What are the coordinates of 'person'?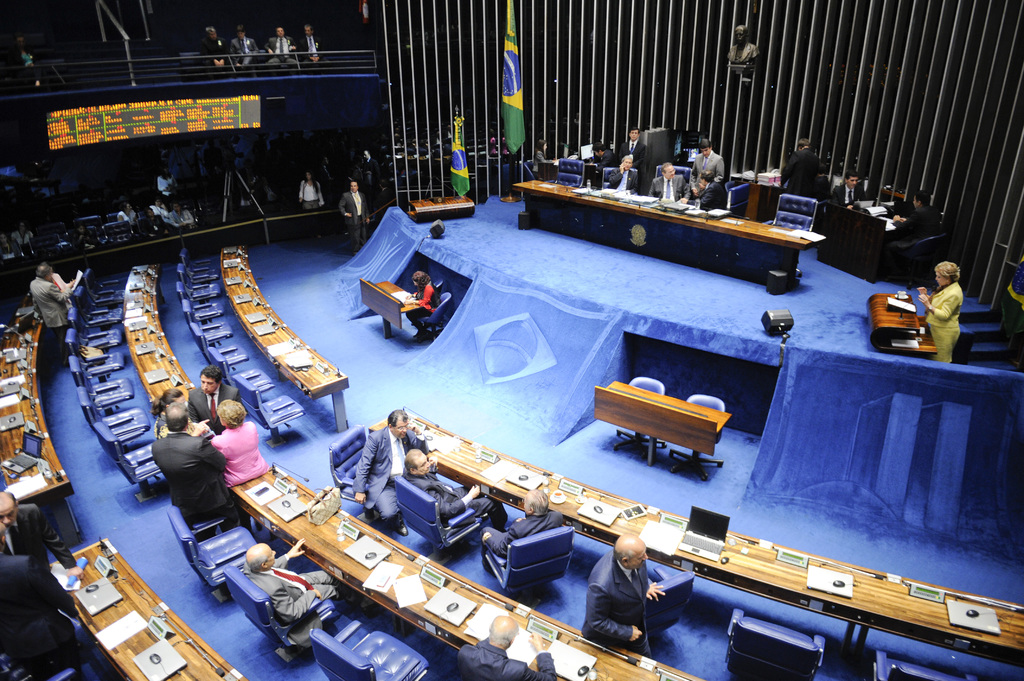
box=[0, 496, 86, 581].
